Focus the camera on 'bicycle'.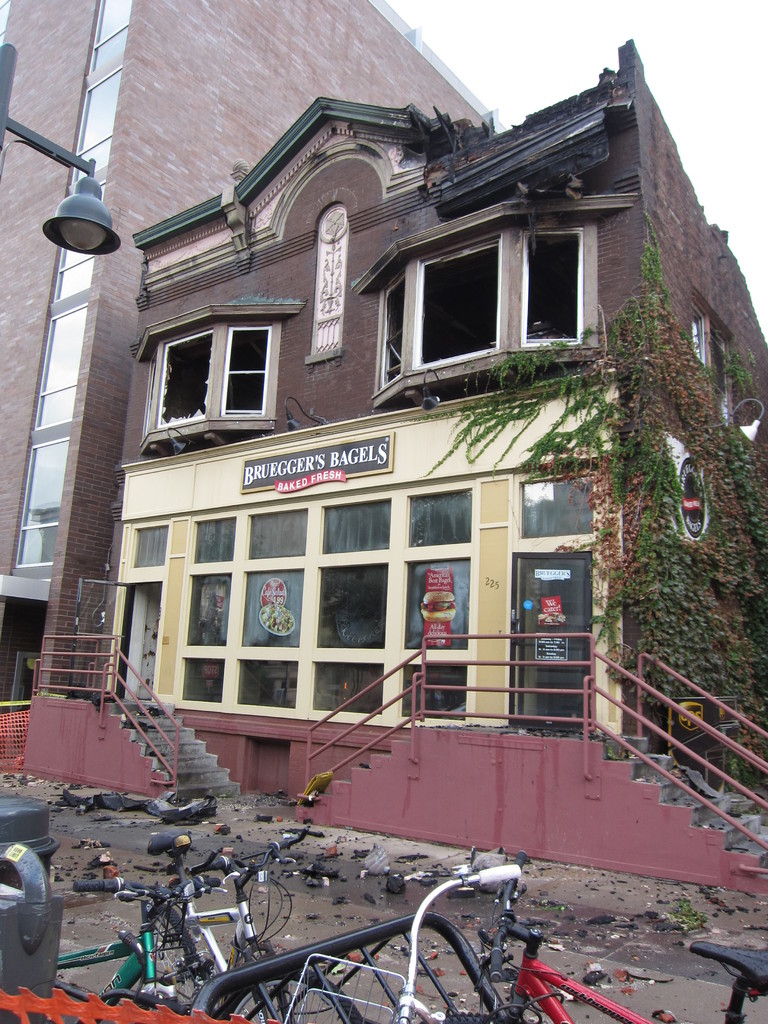
Focus region: x1=396, y1=865, x2=767, y2=1023.
